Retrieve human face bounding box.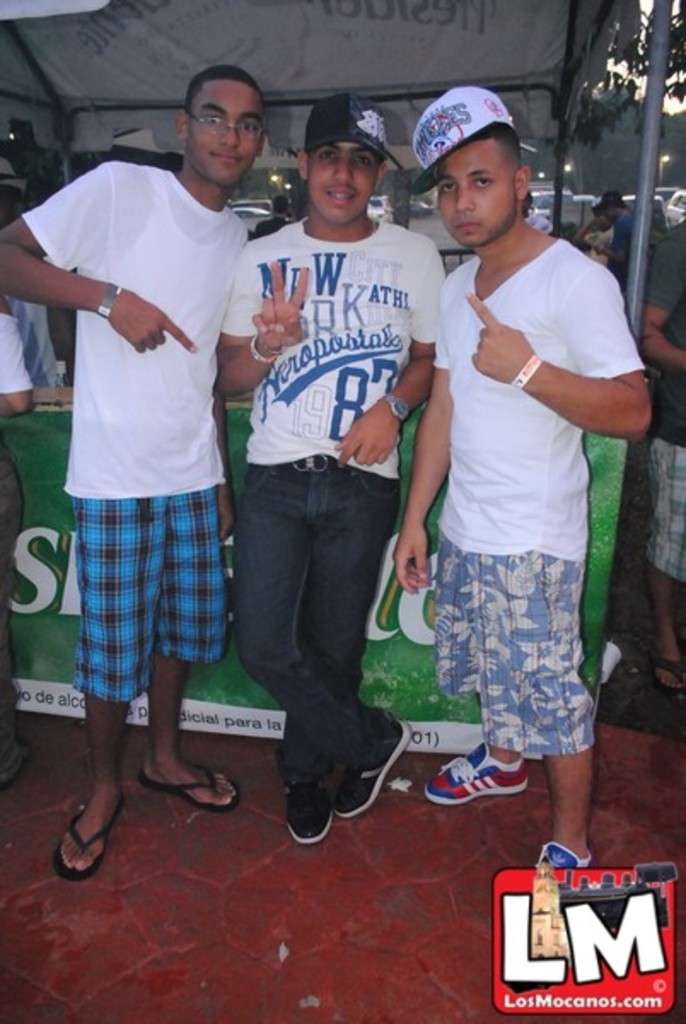
Bounding box: [x1=442, y1=140, x2=510, y2=254].
